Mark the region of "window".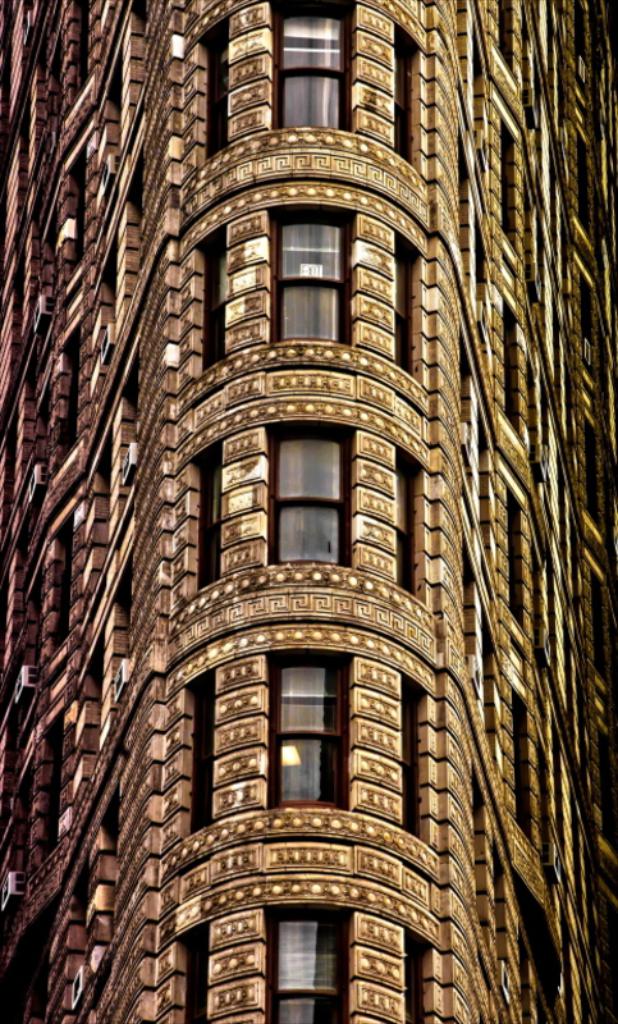
Region: 261/648/349/815.
